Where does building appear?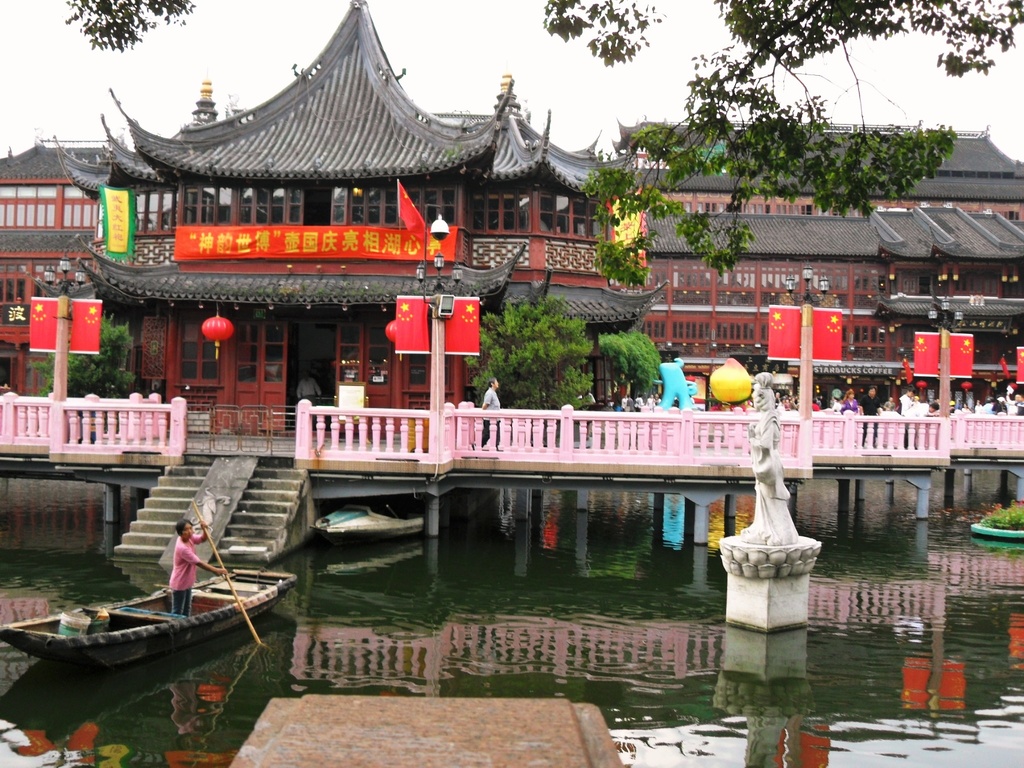
Appears at select_region(593, 117, 1023, 416).
